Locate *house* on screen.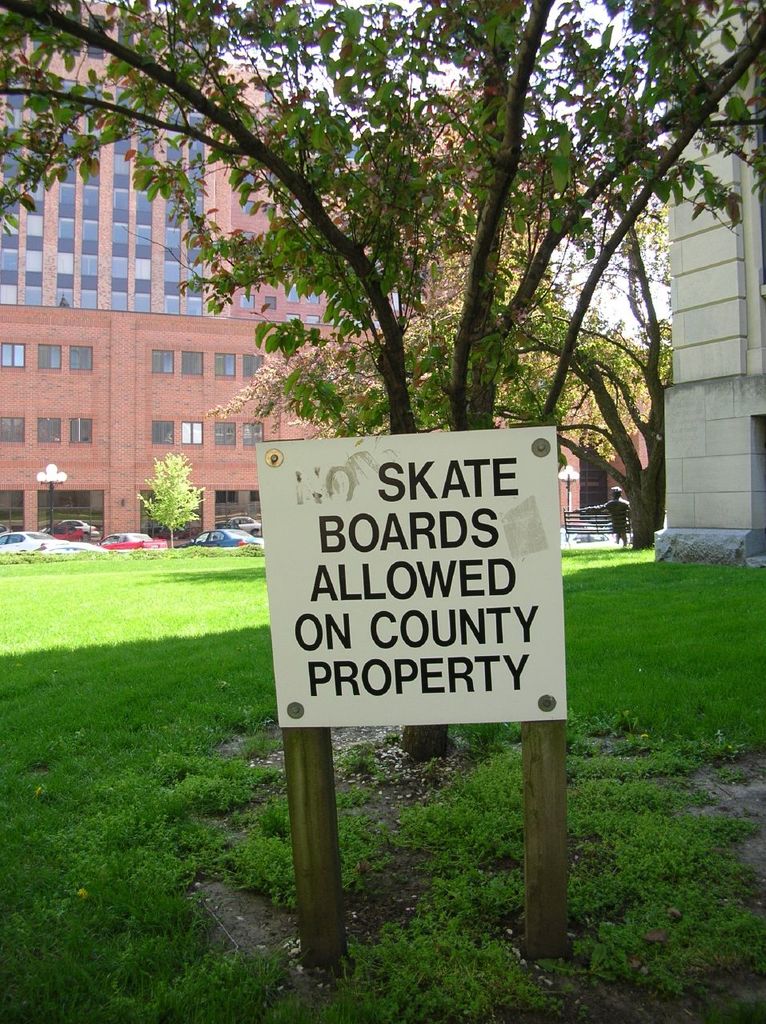
On screen at bbox=[655, 0, 765, 558].
